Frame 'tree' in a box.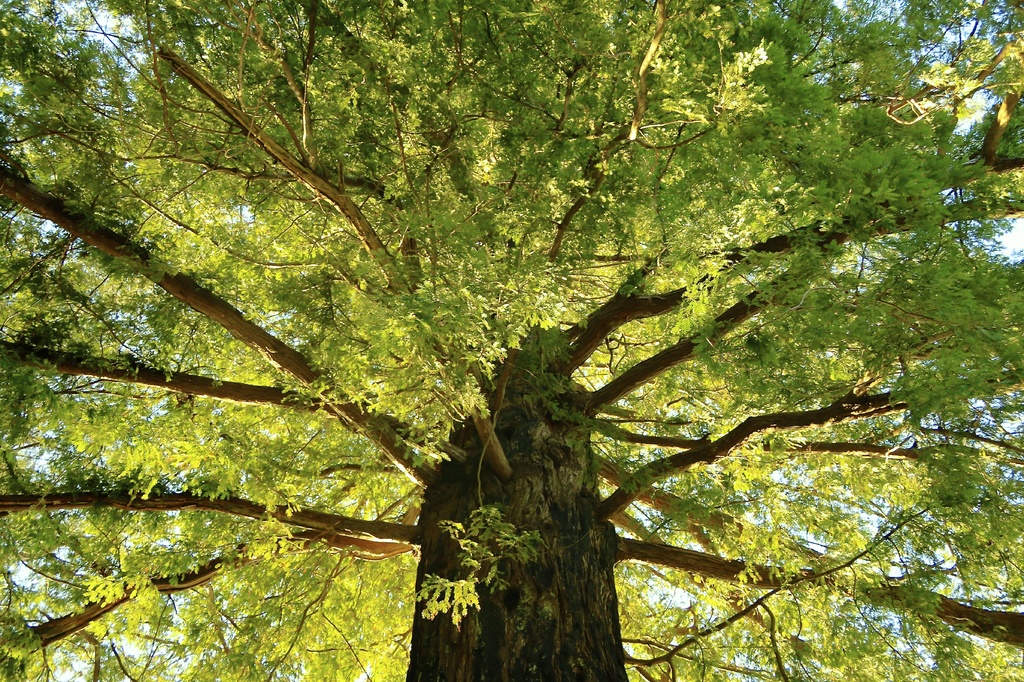
<bbox>0, 0, 1023, 681</bbox>.
